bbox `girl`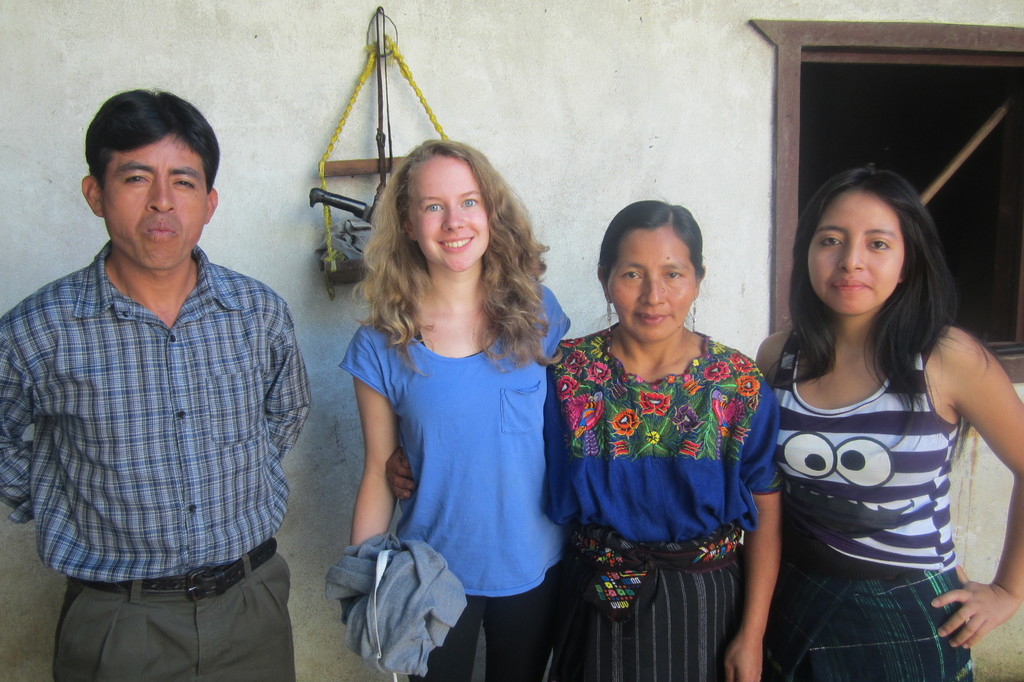
756/163/1023/681
